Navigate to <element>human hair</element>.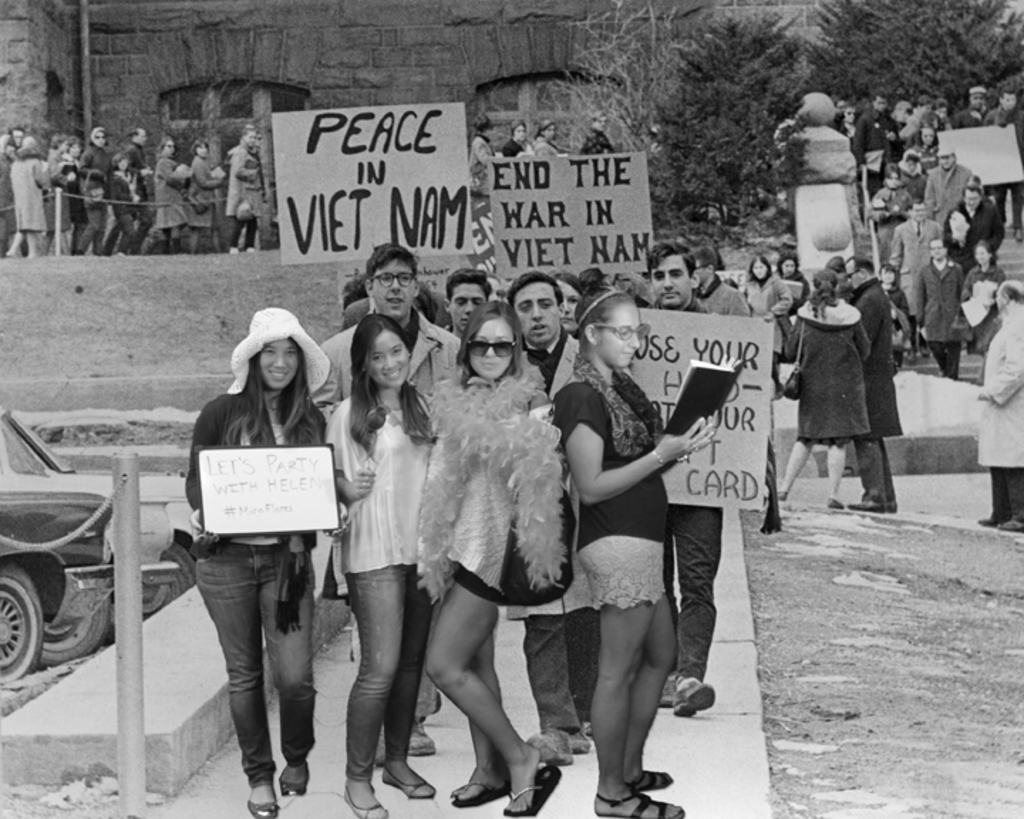
Navigation target: <bbox>838, 104, 855, 121</bbox>.
